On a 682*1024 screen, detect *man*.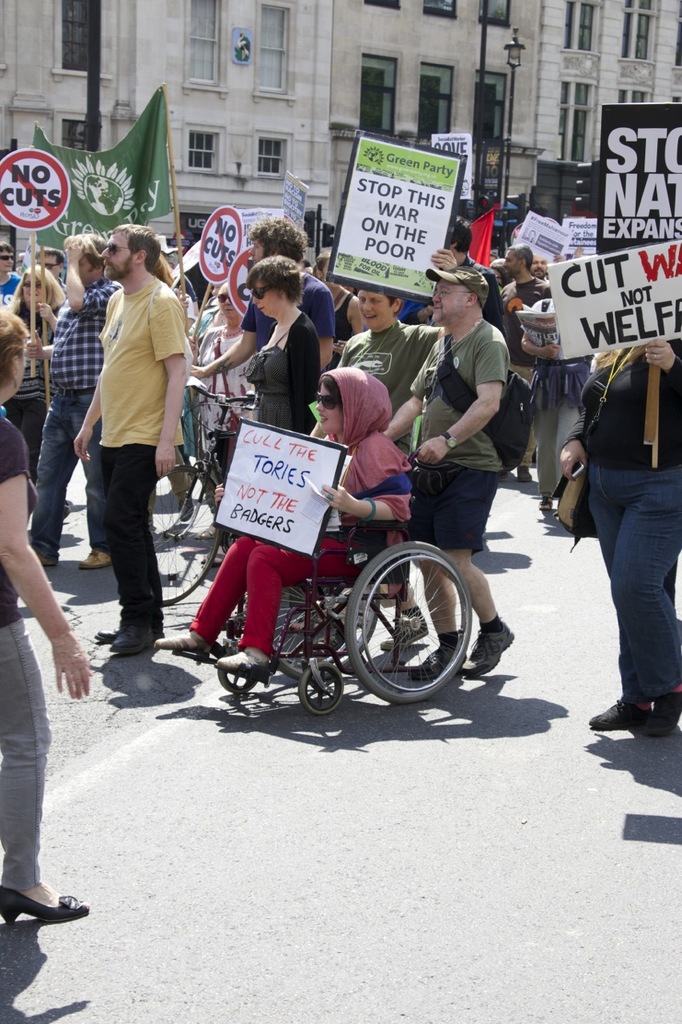
59 234 210 666.
